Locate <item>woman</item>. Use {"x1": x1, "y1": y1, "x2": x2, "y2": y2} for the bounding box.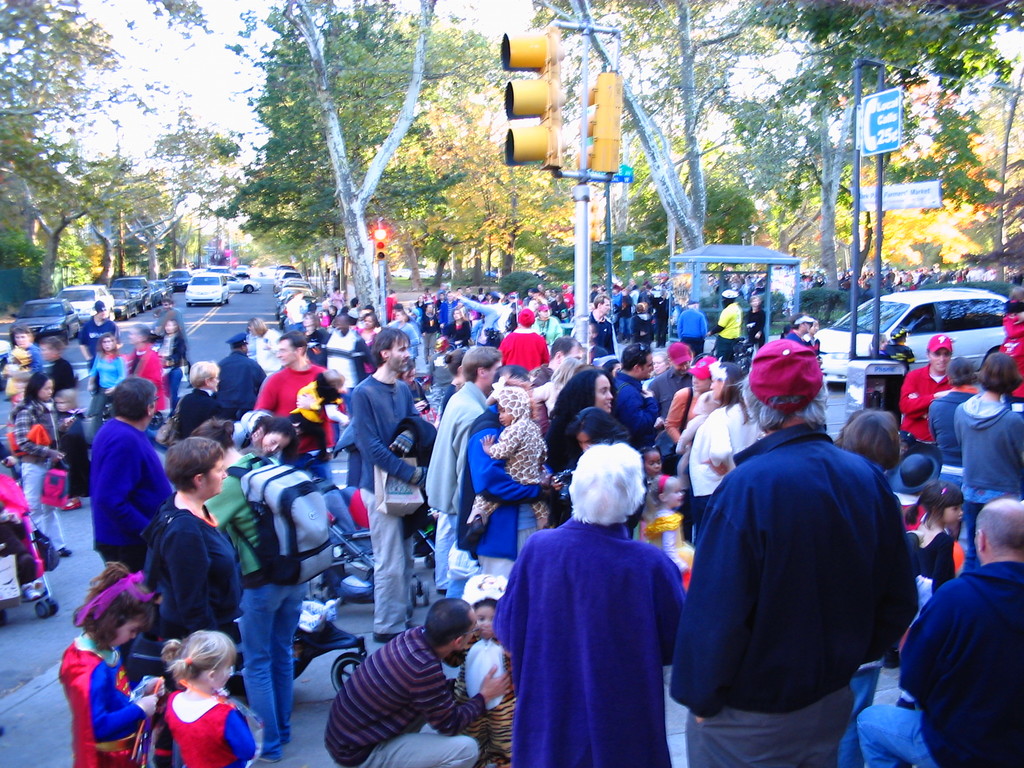
{"x1": 300, "y1": 314, "x2": 332, "y2": 368}.
